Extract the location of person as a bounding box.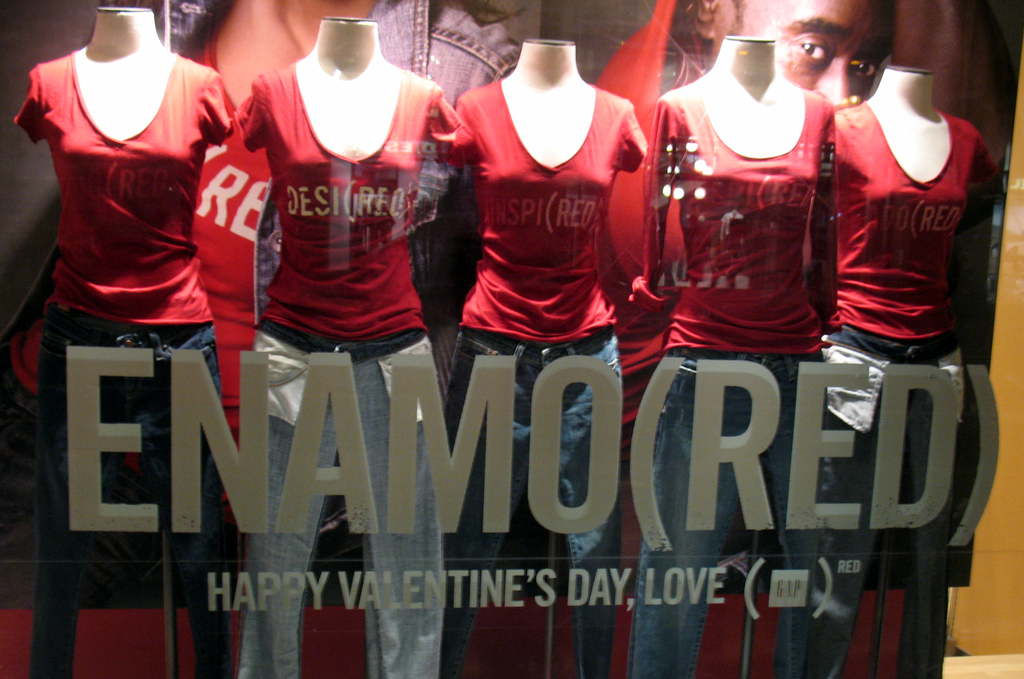
681,0,897,199.
